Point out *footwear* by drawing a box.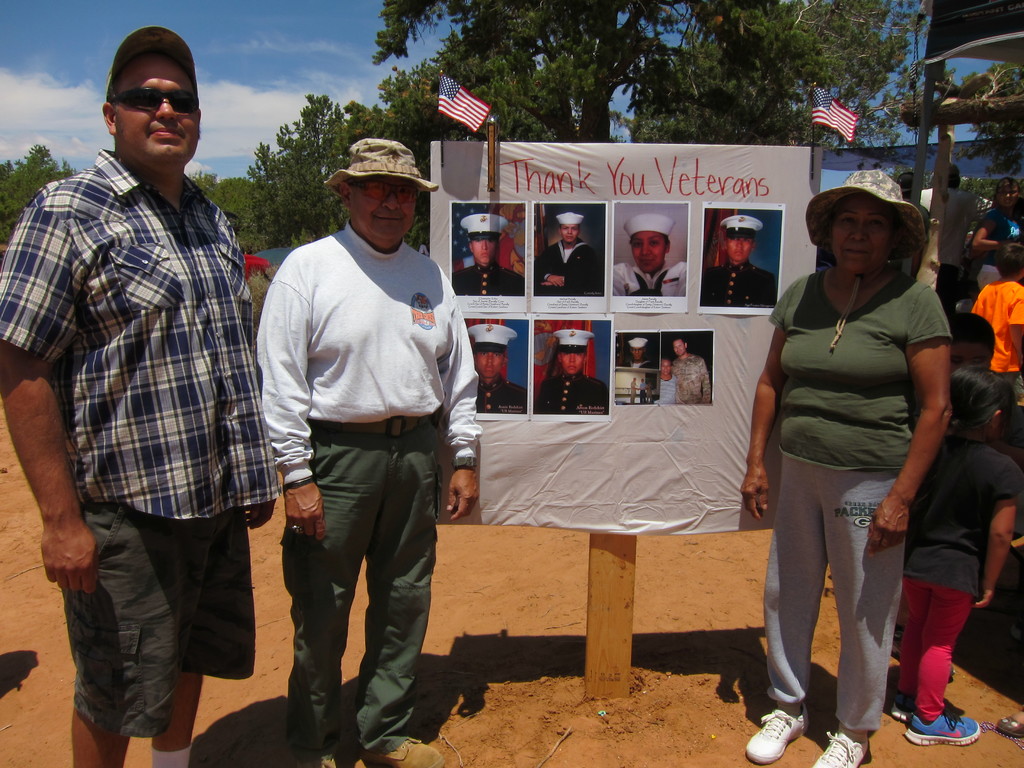
295 754 341 767.
